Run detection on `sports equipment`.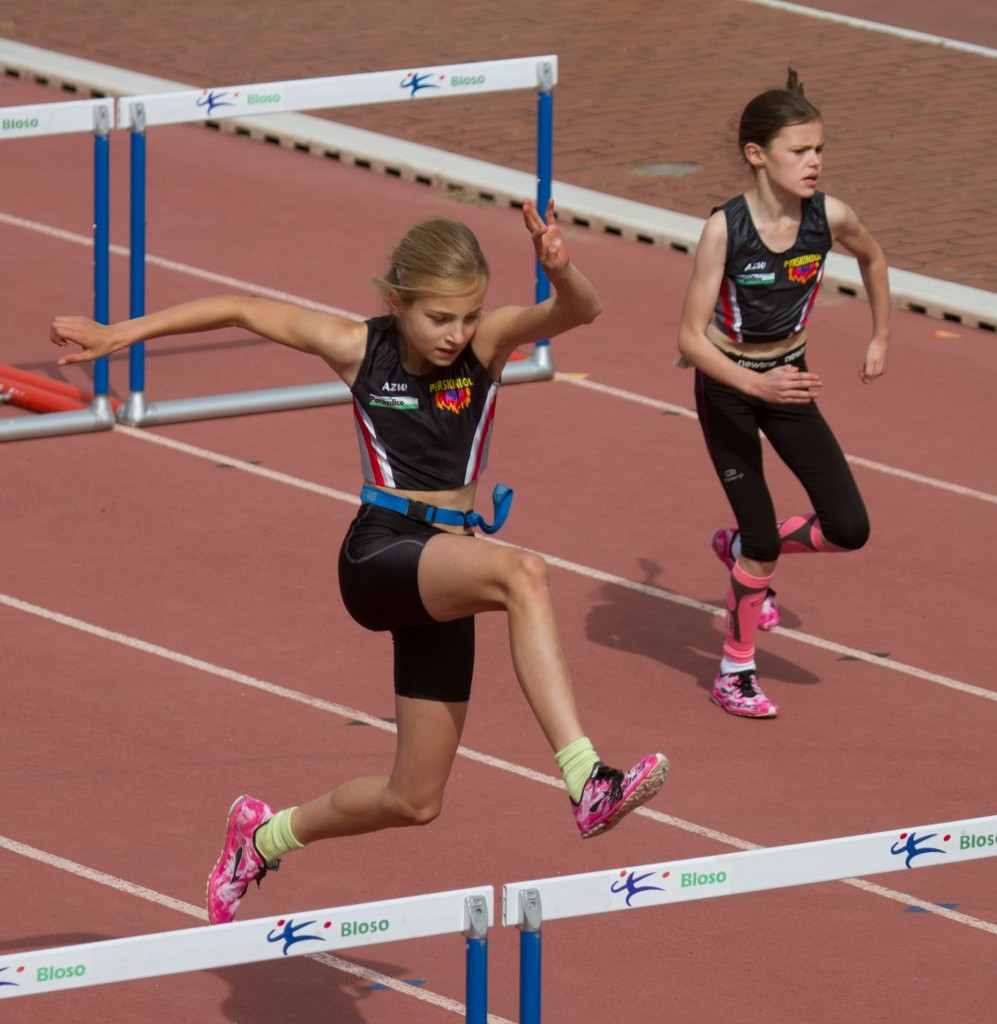
Result: rect(567, 749, 671, 837).
